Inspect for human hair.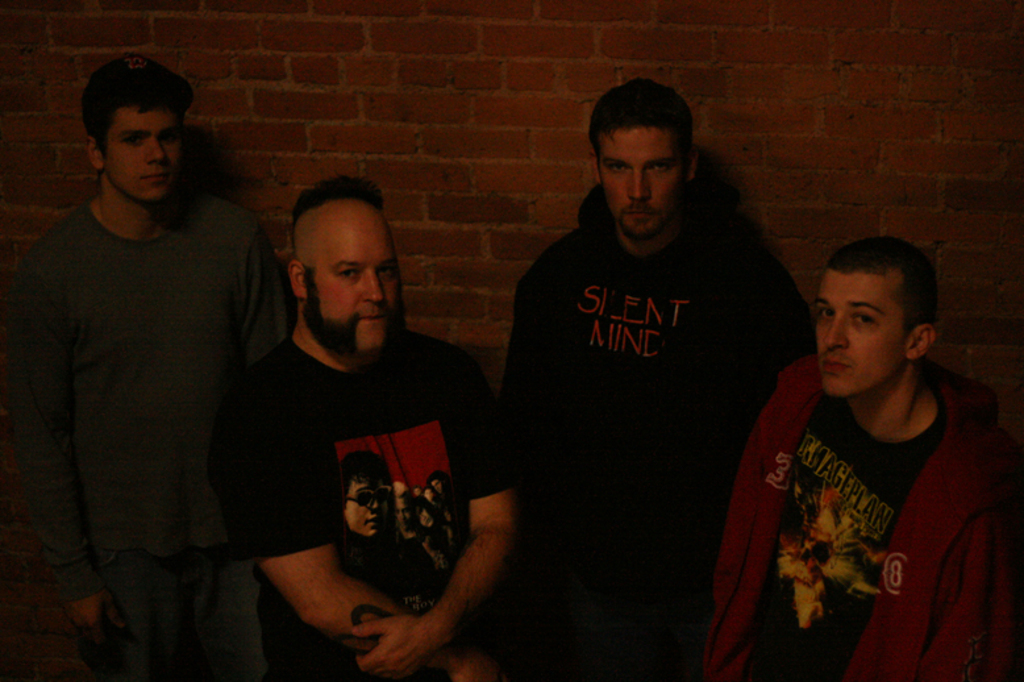
Inspection: [68,62,180,170].
